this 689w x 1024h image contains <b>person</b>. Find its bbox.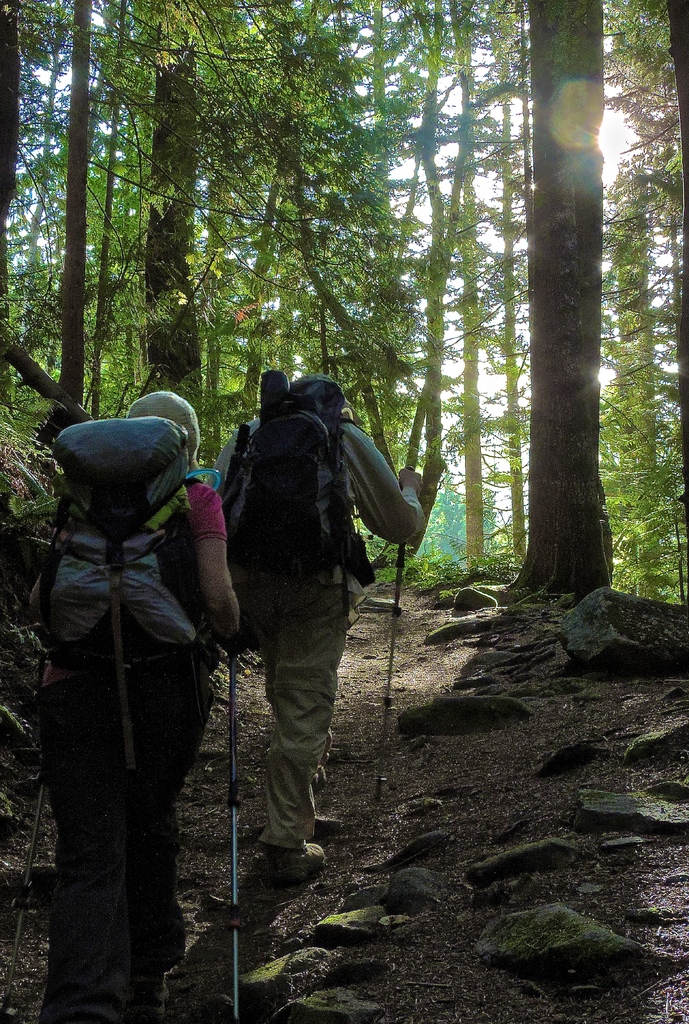
{"left": 210, "top": 363, "right": 426, "bottom": 882}.
